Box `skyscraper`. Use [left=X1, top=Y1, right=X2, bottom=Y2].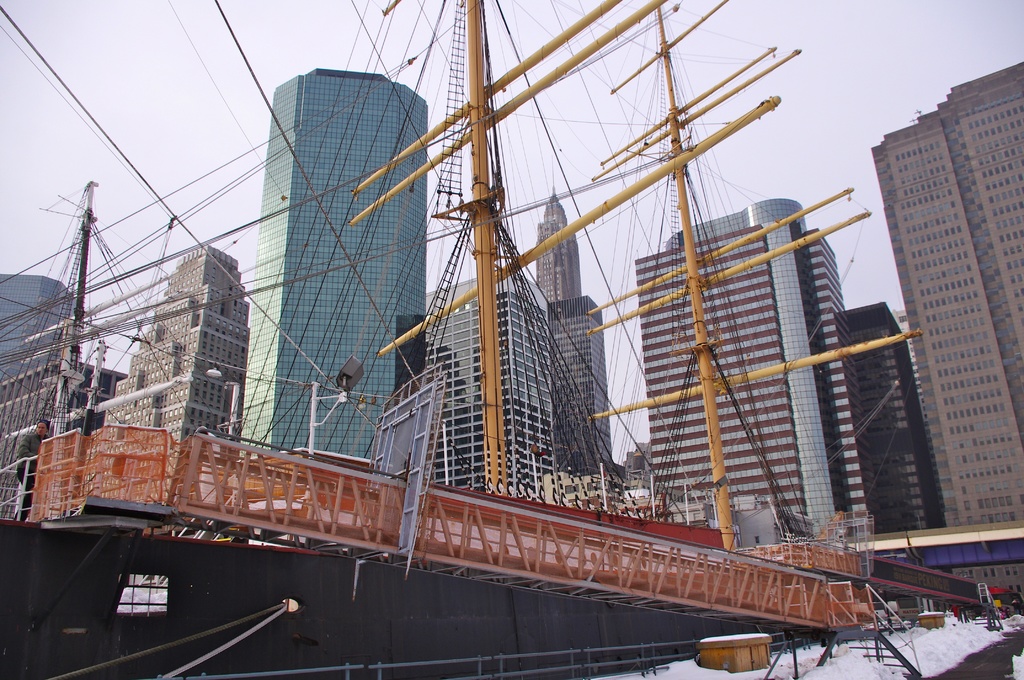
[left=533, top=155, right=588, bottom=315].
